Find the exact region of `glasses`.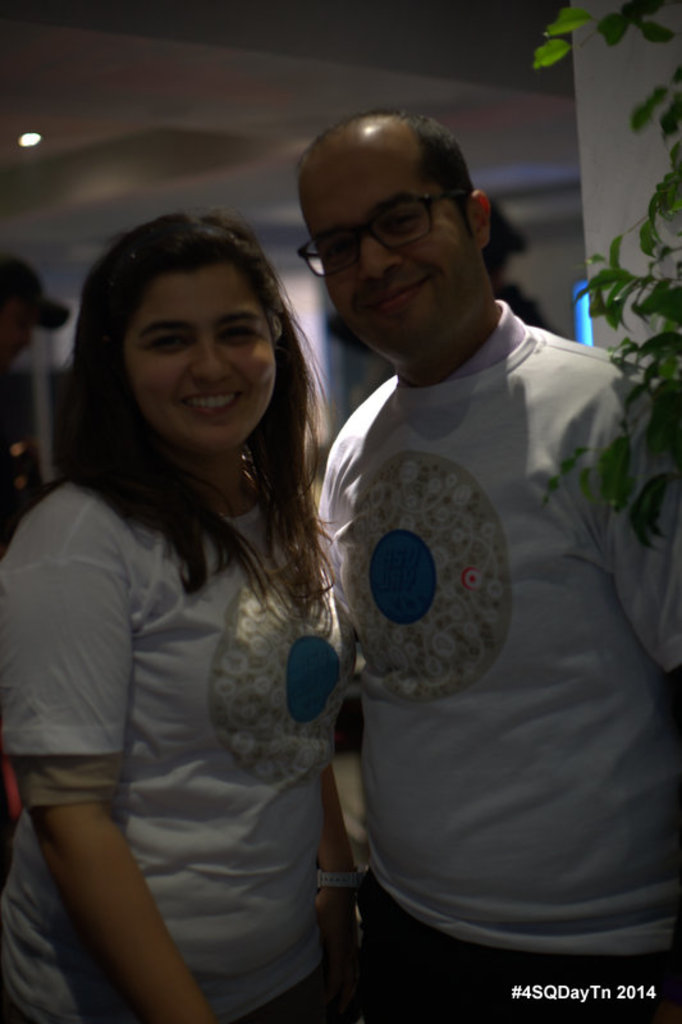
Exact region: x1=302, y1=174, x2=493, y2=255.
